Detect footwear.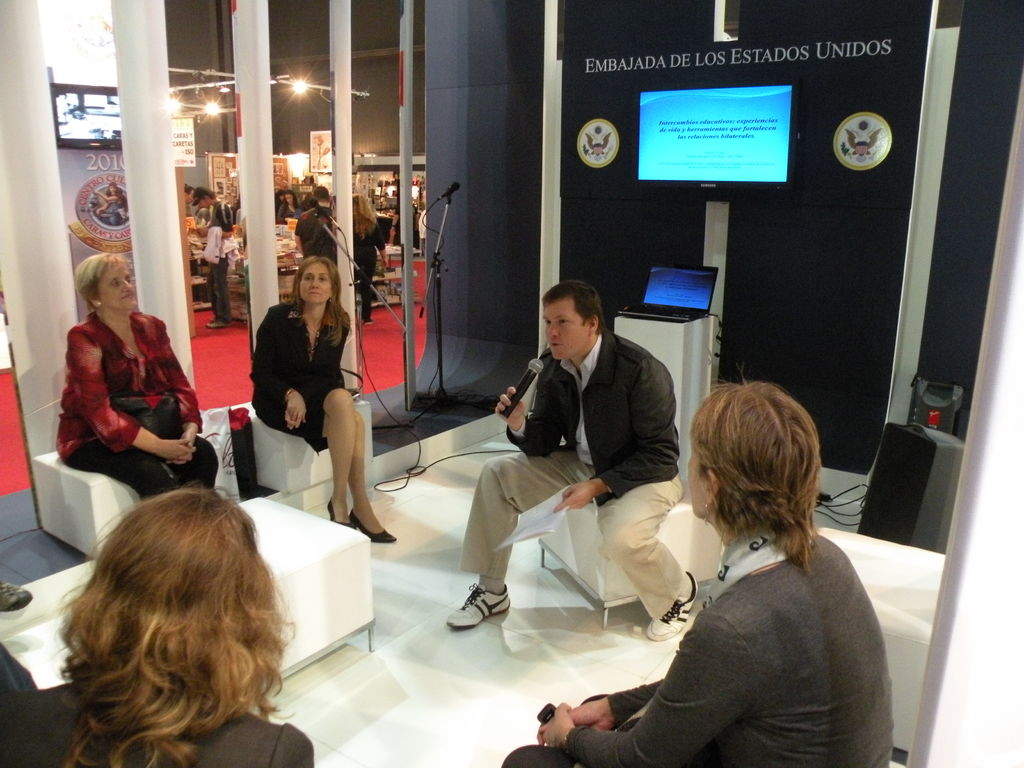
Detected at bbox=(443, 580, 512, 628).
